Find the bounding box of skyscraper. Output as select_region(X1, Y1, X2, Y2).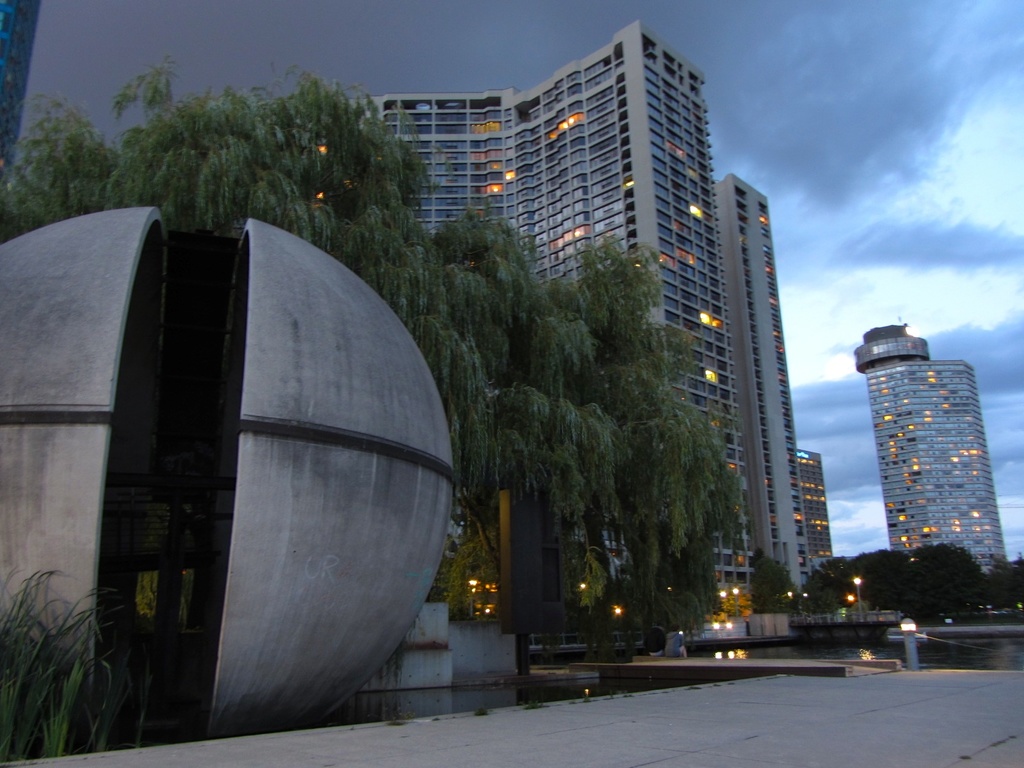
select_region(854, 316, 1009, 627).
